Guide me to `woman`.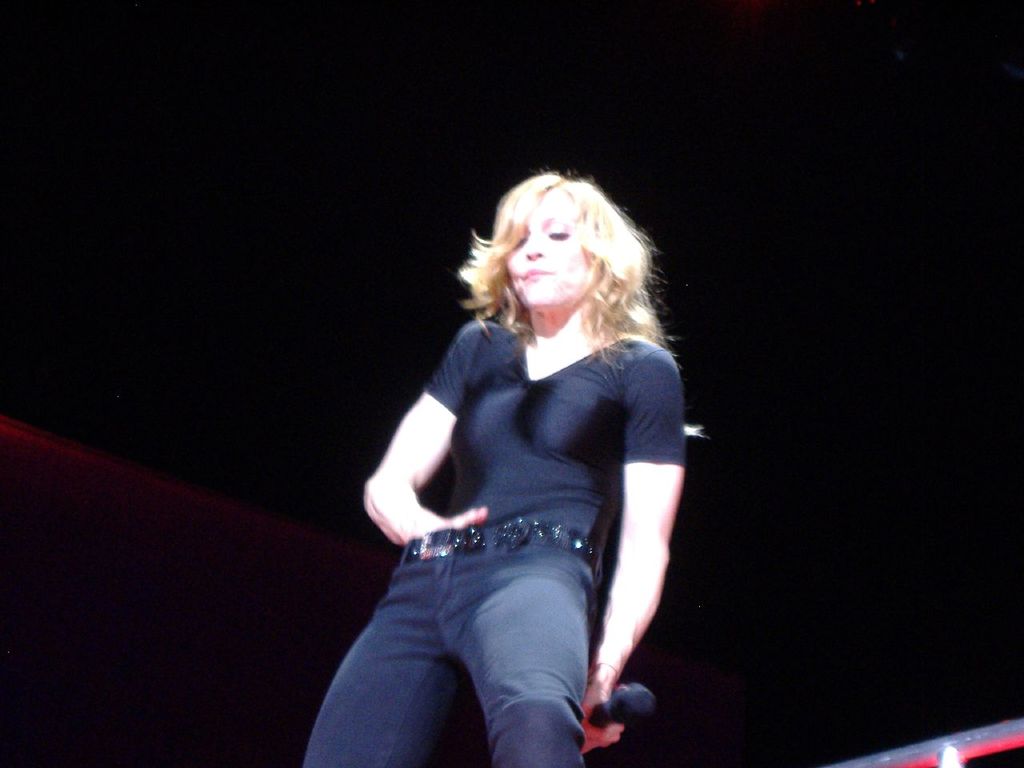
Guidance: x1=293, y1=169, x2=701, y2=767.
